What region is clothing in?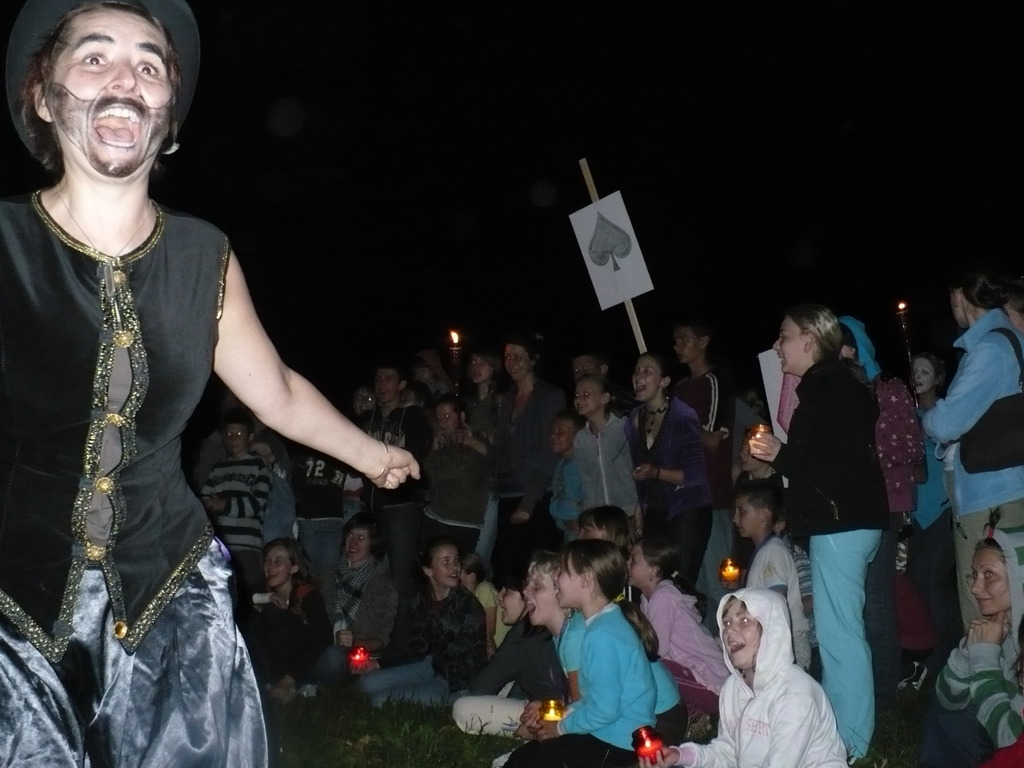
crop(359, 384, 446, 596).
